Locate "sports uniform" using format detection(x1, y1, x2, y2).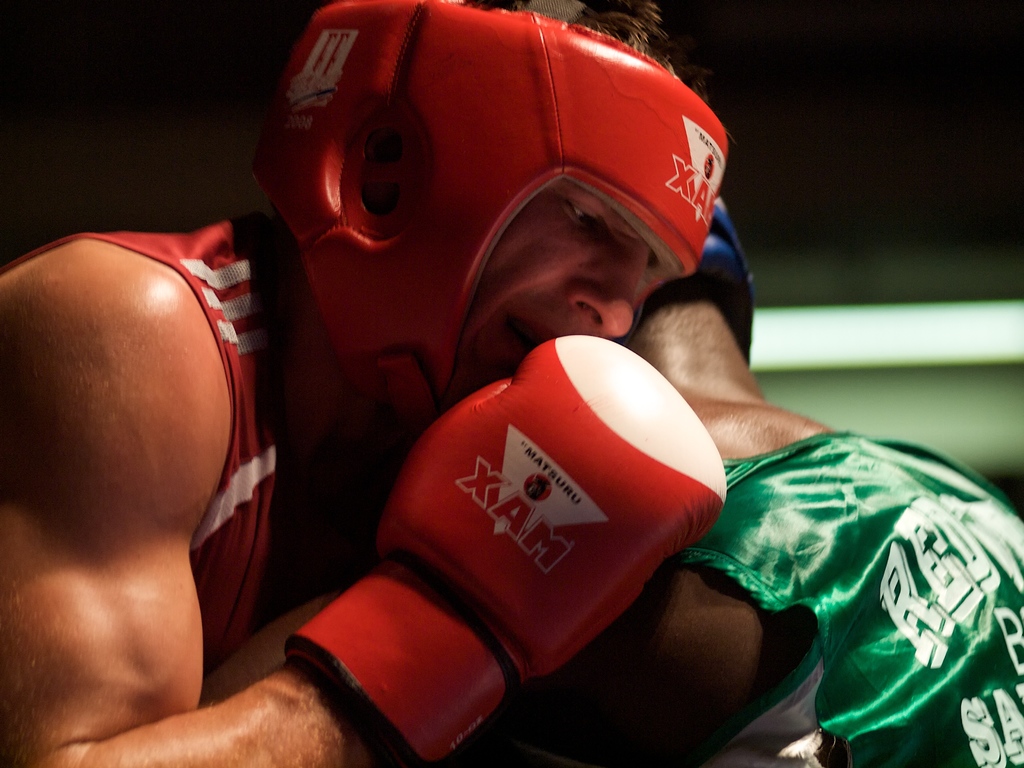
detection(0, 198, 298, 669).
